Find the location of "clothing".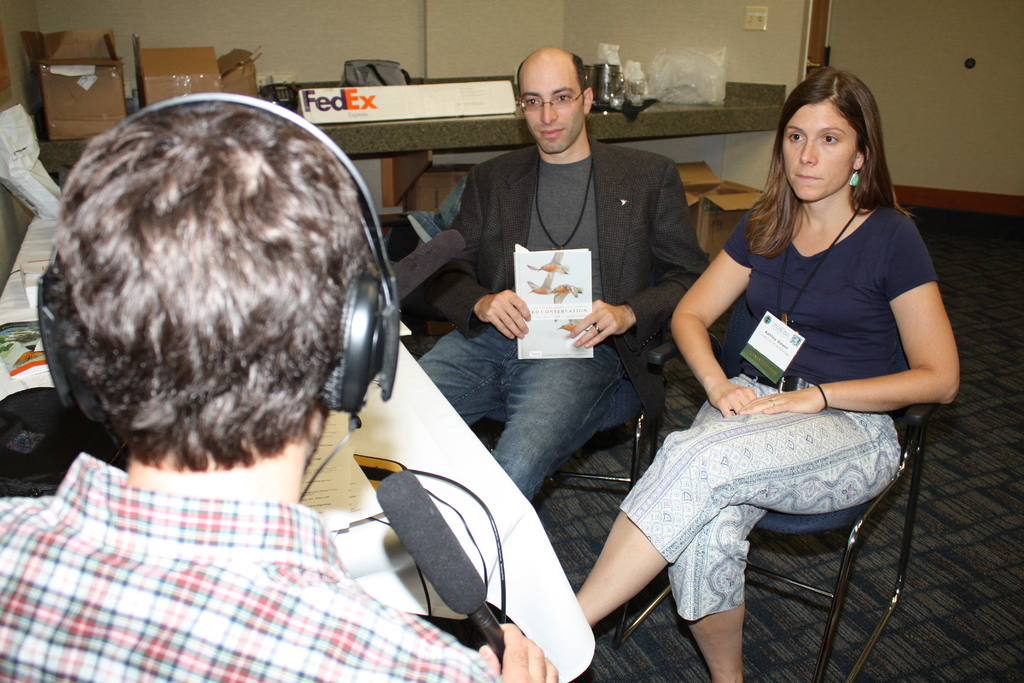
Location: pyautogui.locateOnScreen(0, 447, 494, 682).
